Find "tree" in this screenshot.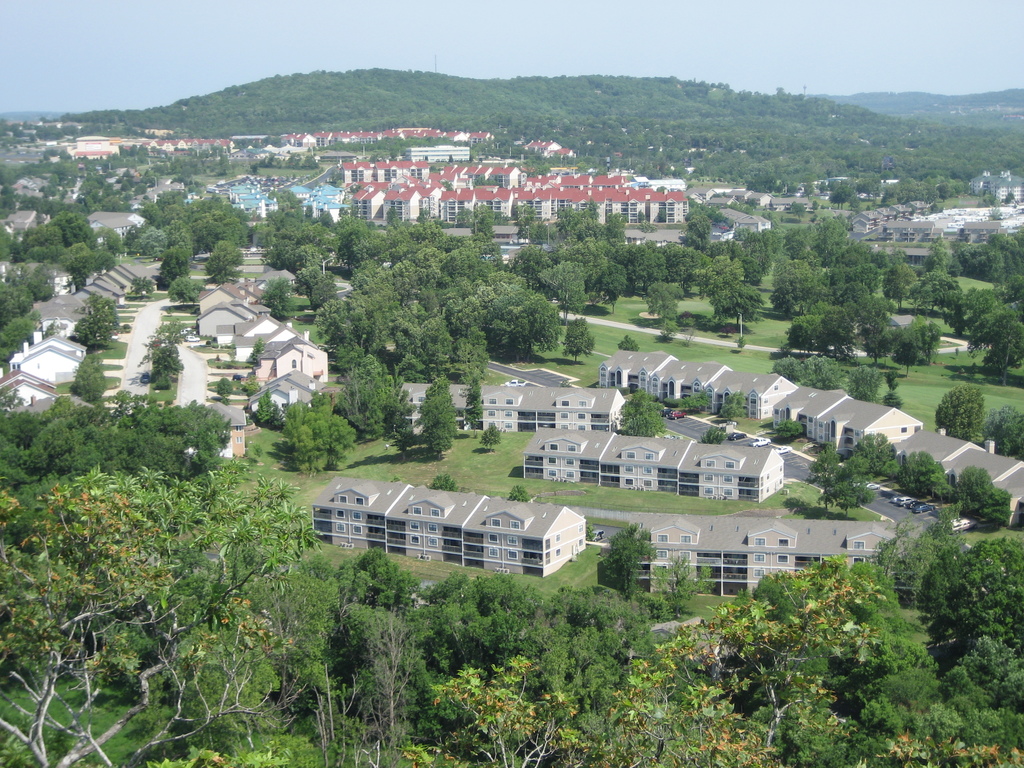
The bounding box for "tree" is left=924, top=225, right=1023, bottom=320.
